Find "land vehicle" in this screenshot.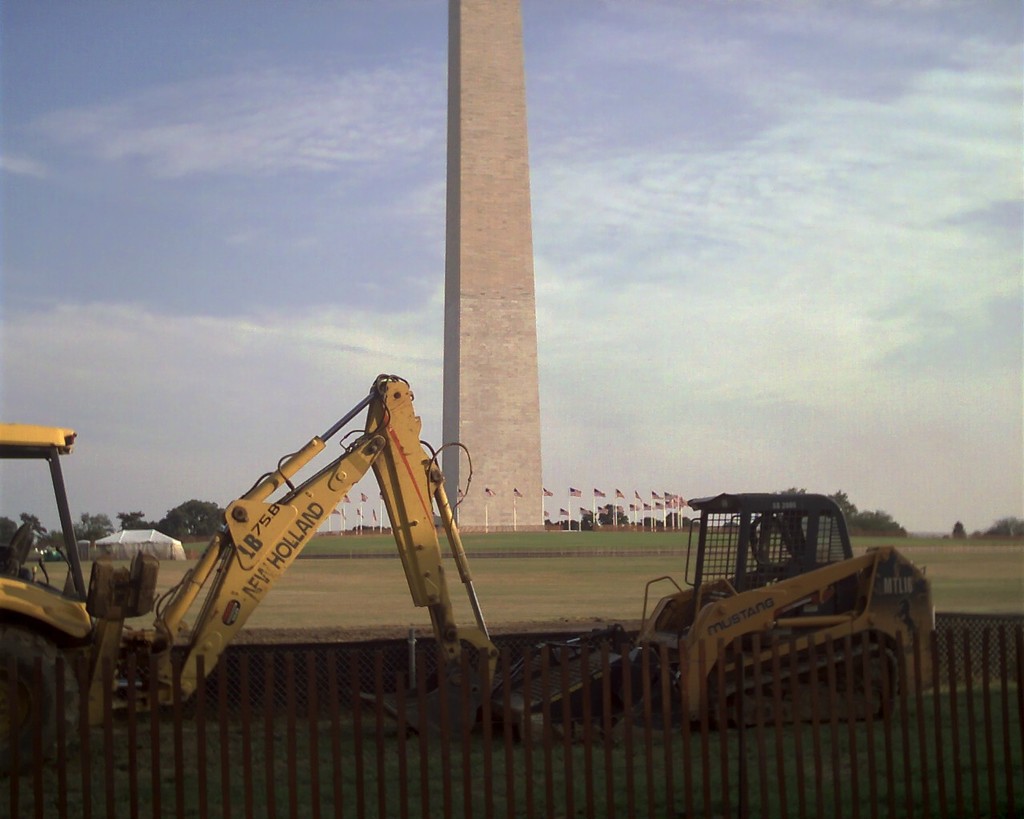
The bounding box for "land vehicle" is <region>522, 486, 946, 732</region>.
